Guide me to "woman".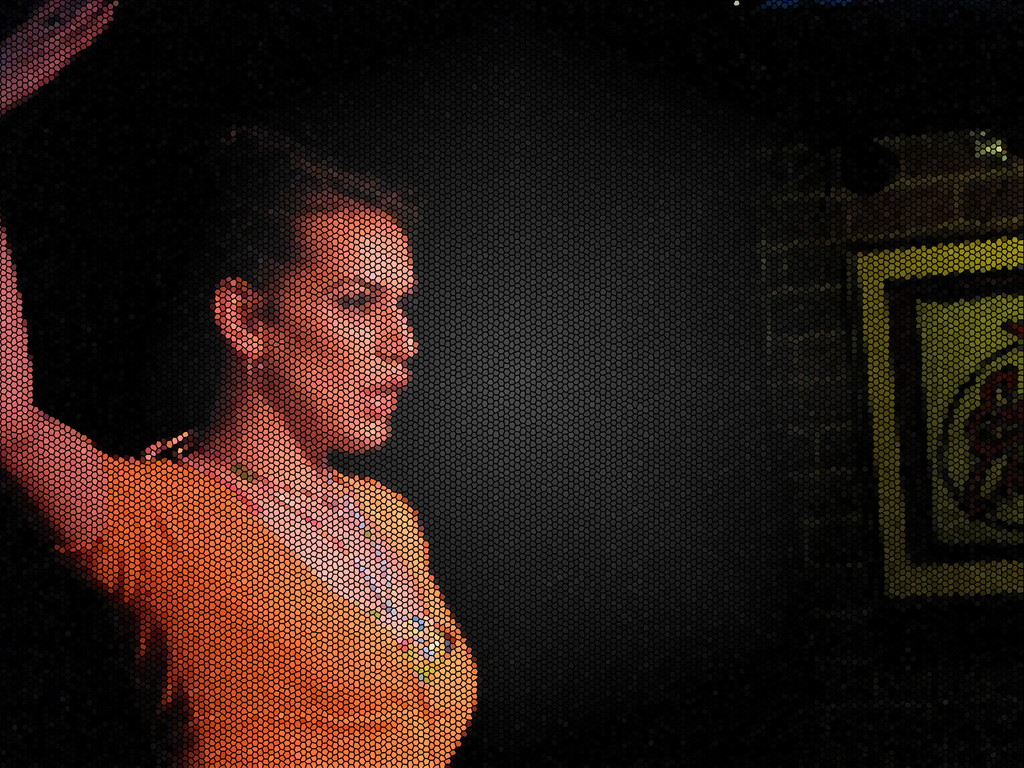
Guidance: rect(0, 0, 483, 767).
